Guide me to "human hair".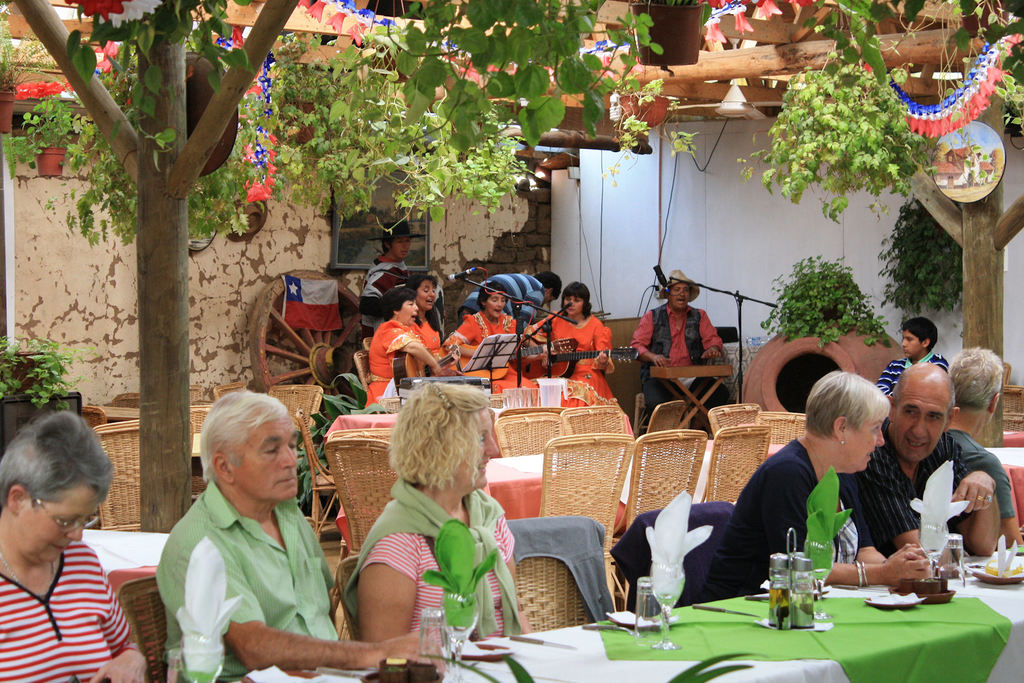
Guidance: BBox(402, 273, 440, 332).
